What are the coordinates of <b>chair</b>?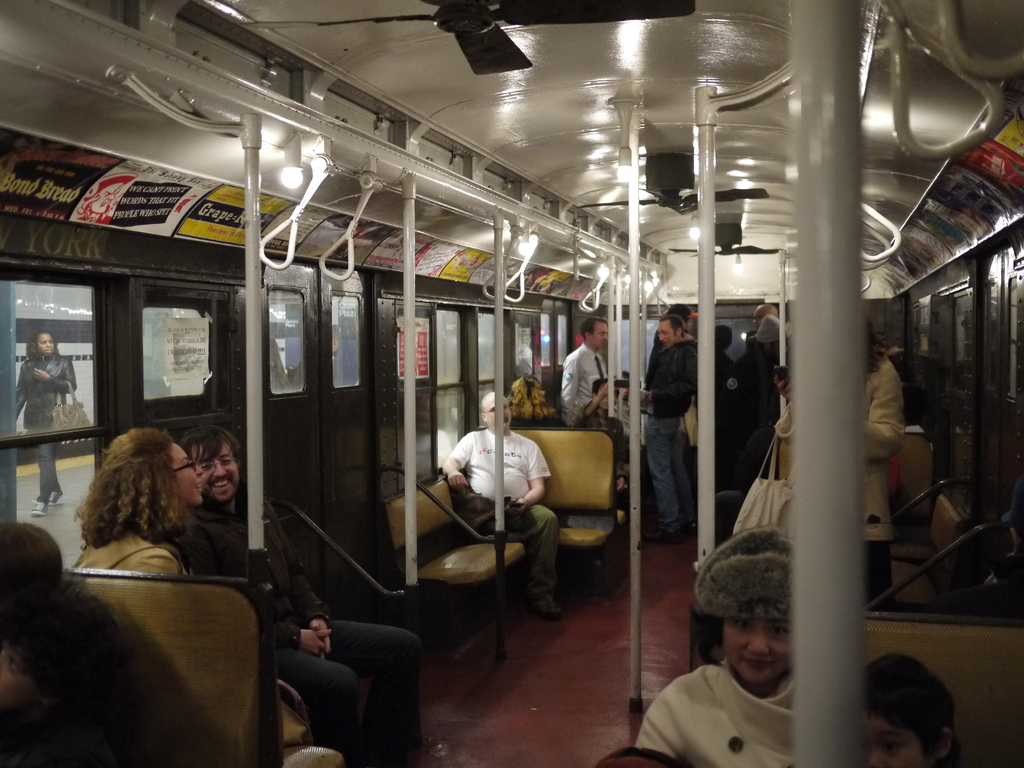
<box>514,424,628,634</box>.
